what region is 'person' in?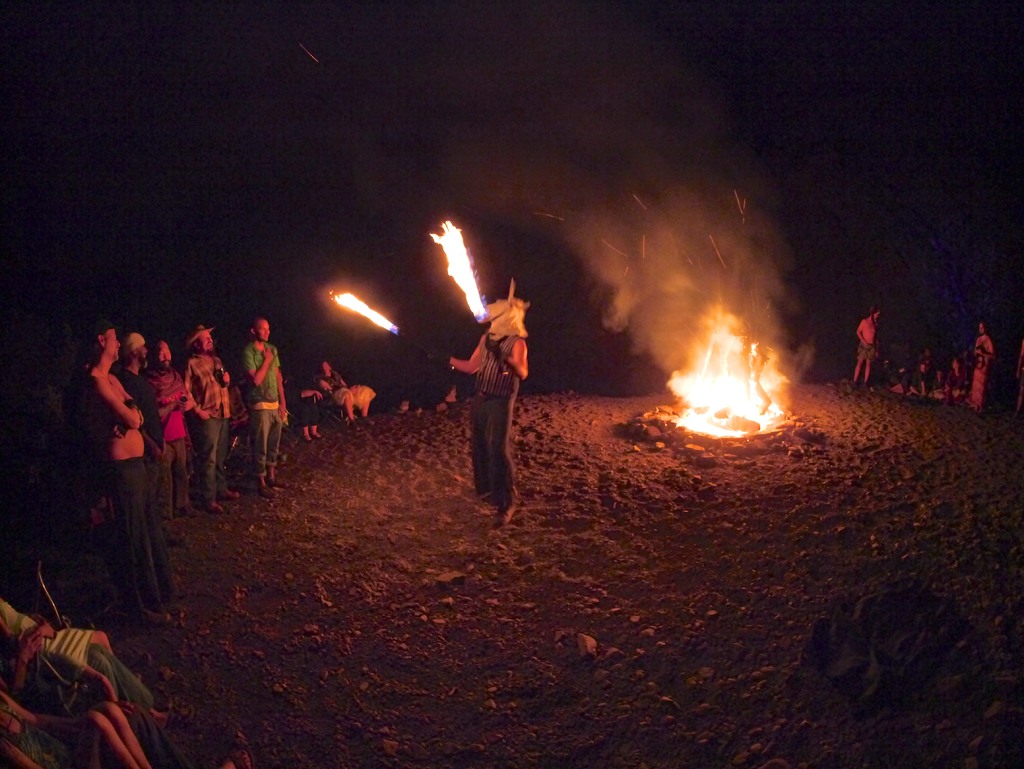
locate(447, 287, 531, 533).
